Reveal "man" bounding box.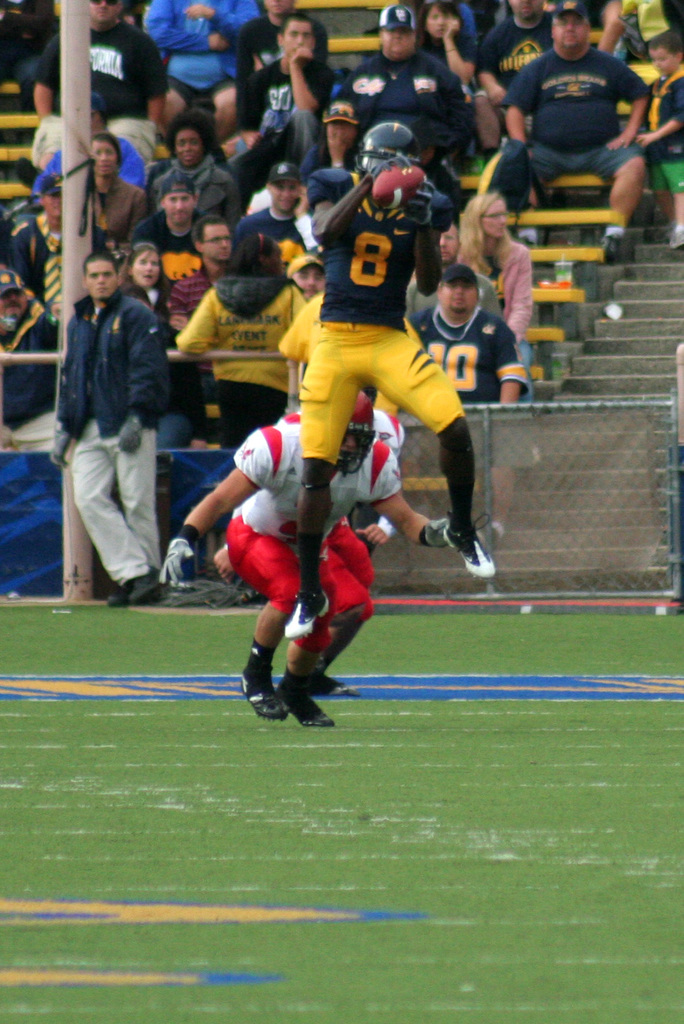
Revealed: (471,0,593,167).
